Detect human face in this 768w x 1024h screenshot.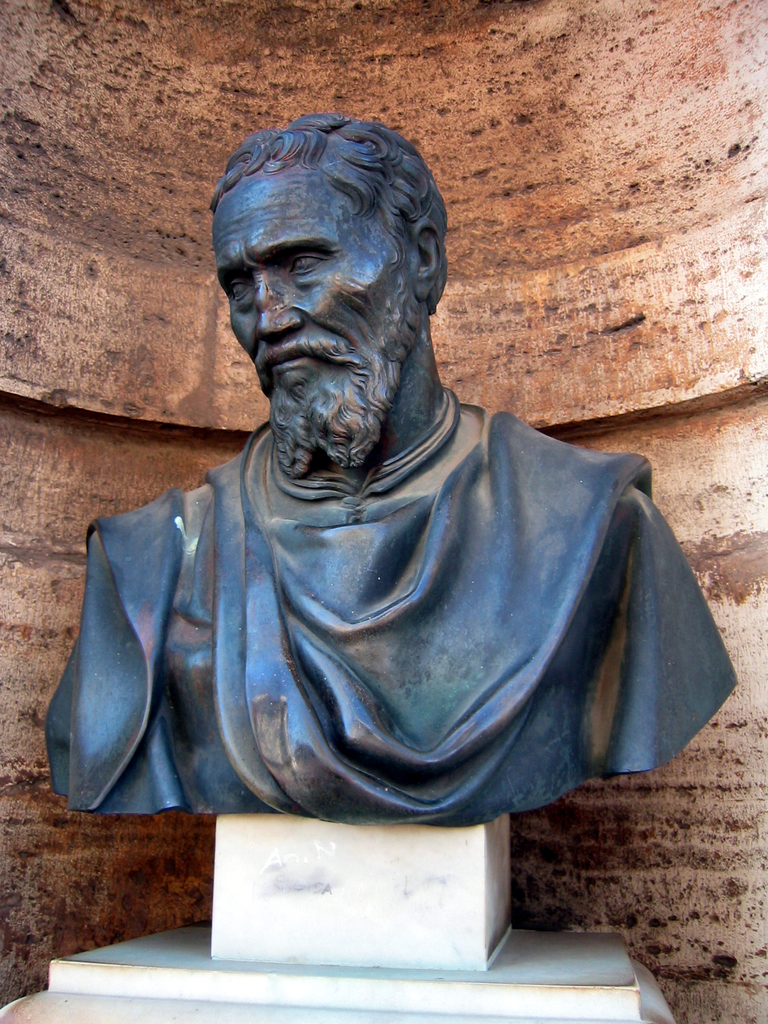
Detection: <region>215, 180, 423, 417</region>.
